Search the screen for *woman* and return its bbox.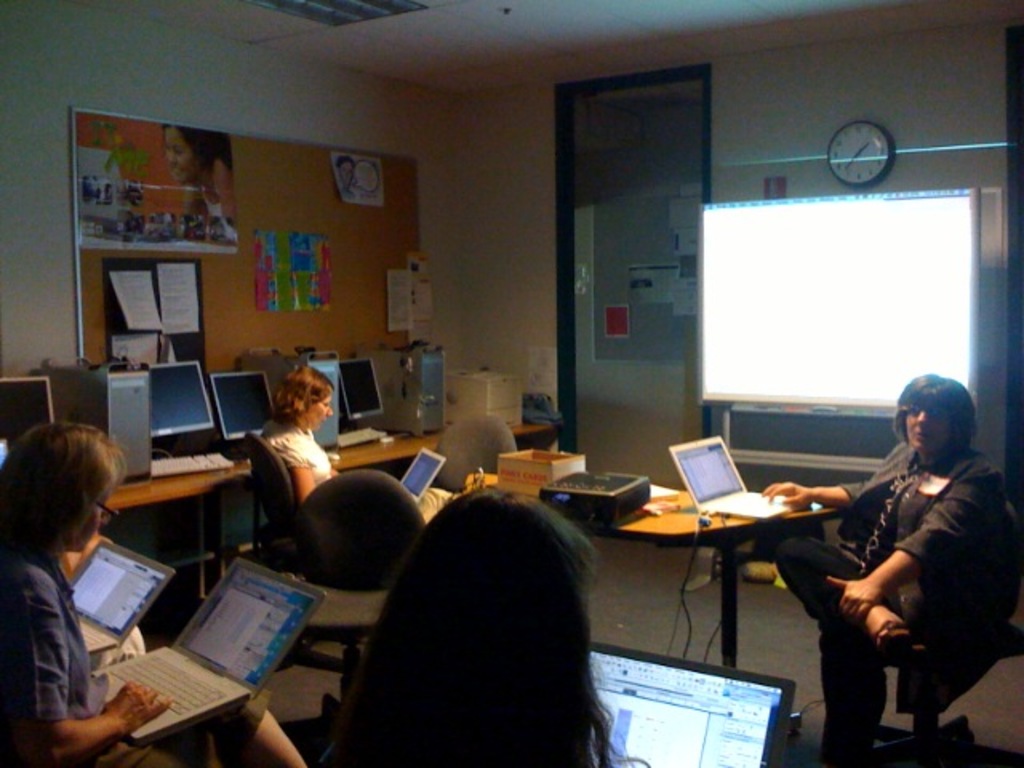
Found: 312 496 651 766.
